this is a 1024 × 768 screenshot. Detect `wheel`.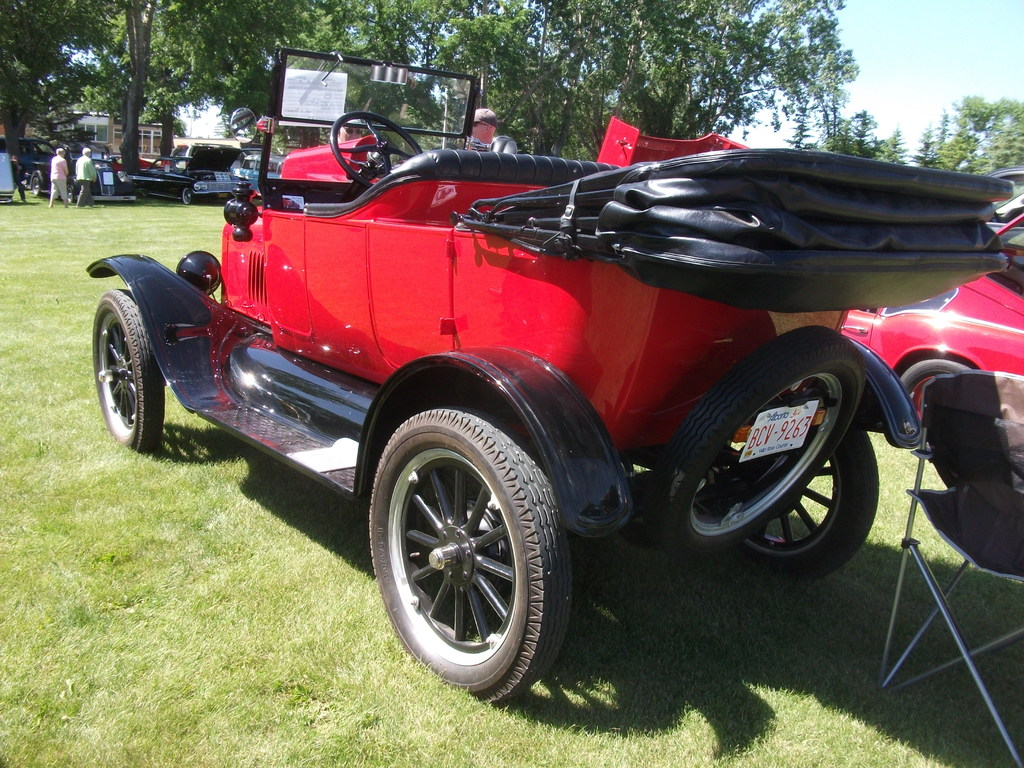
901 361 968 424.
